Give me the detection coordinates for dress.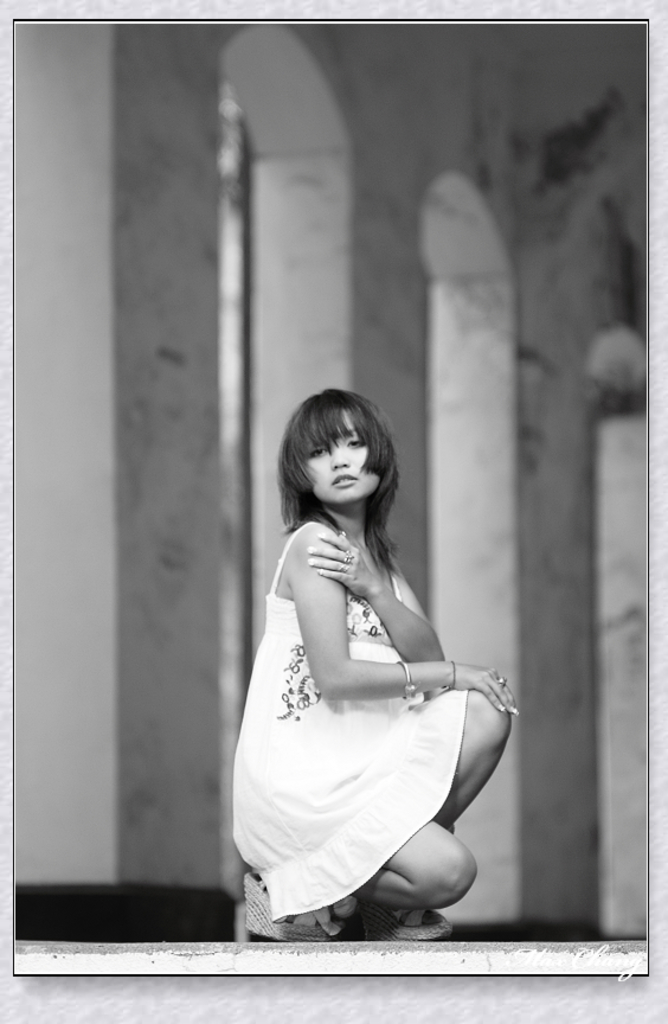
rect(230, 519, 470, 924).
